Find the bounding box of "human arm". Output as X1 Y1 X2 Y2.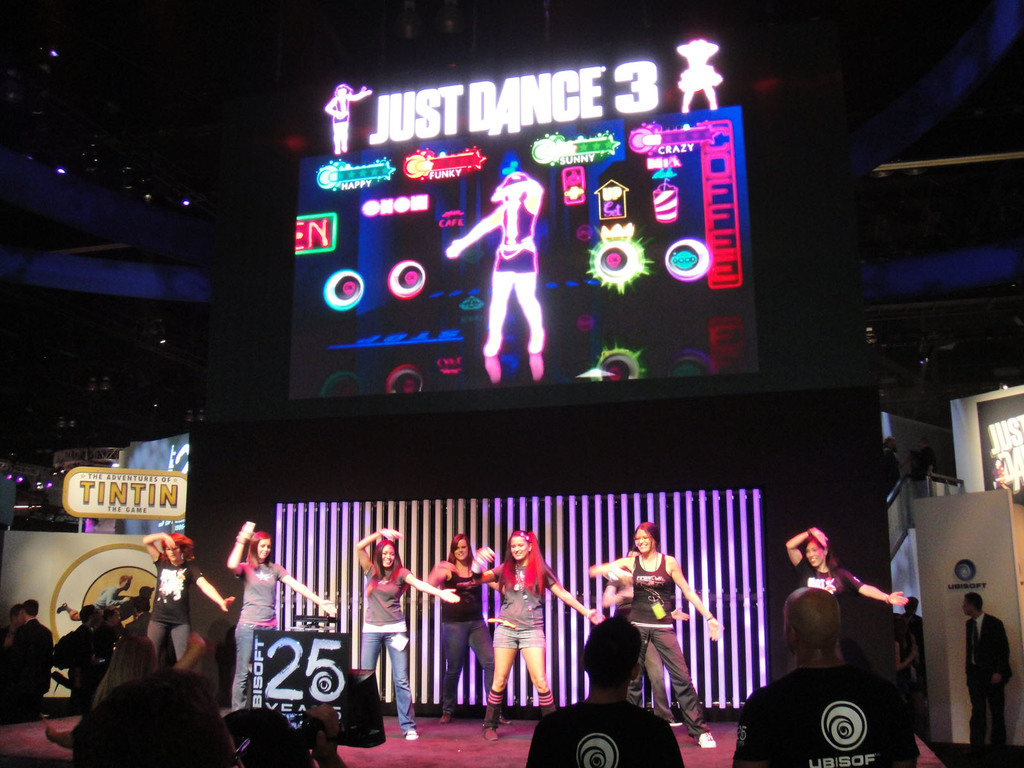
186 566 236 609.
